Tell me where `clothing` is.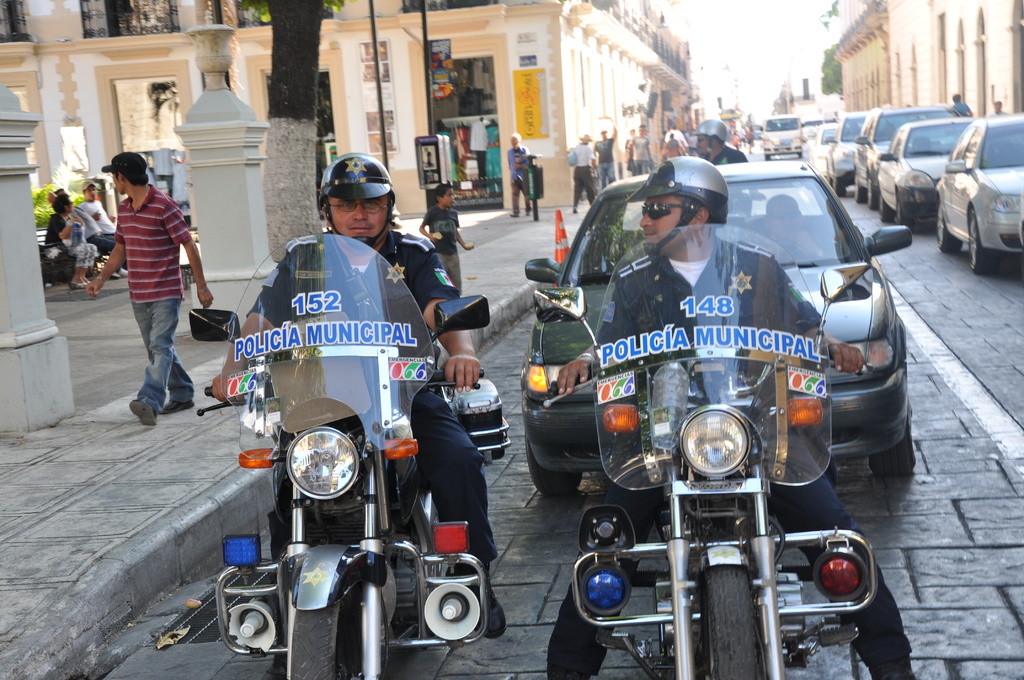
`clothing` is at 44/196/74/244.
